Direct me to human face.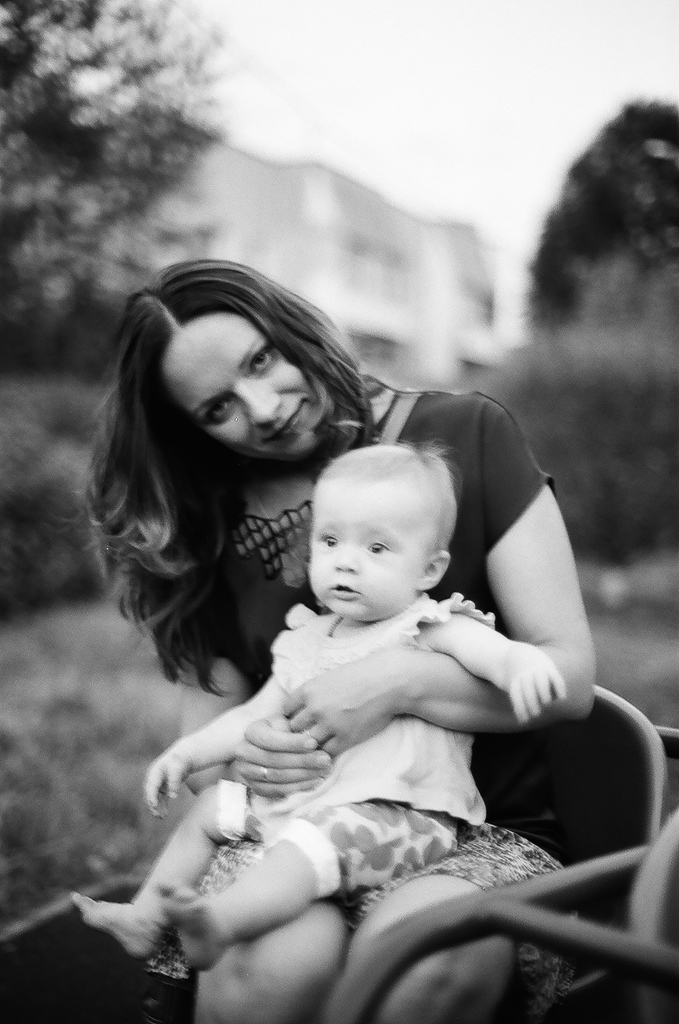
Direction: BBox(157, 312, 331, 465).
